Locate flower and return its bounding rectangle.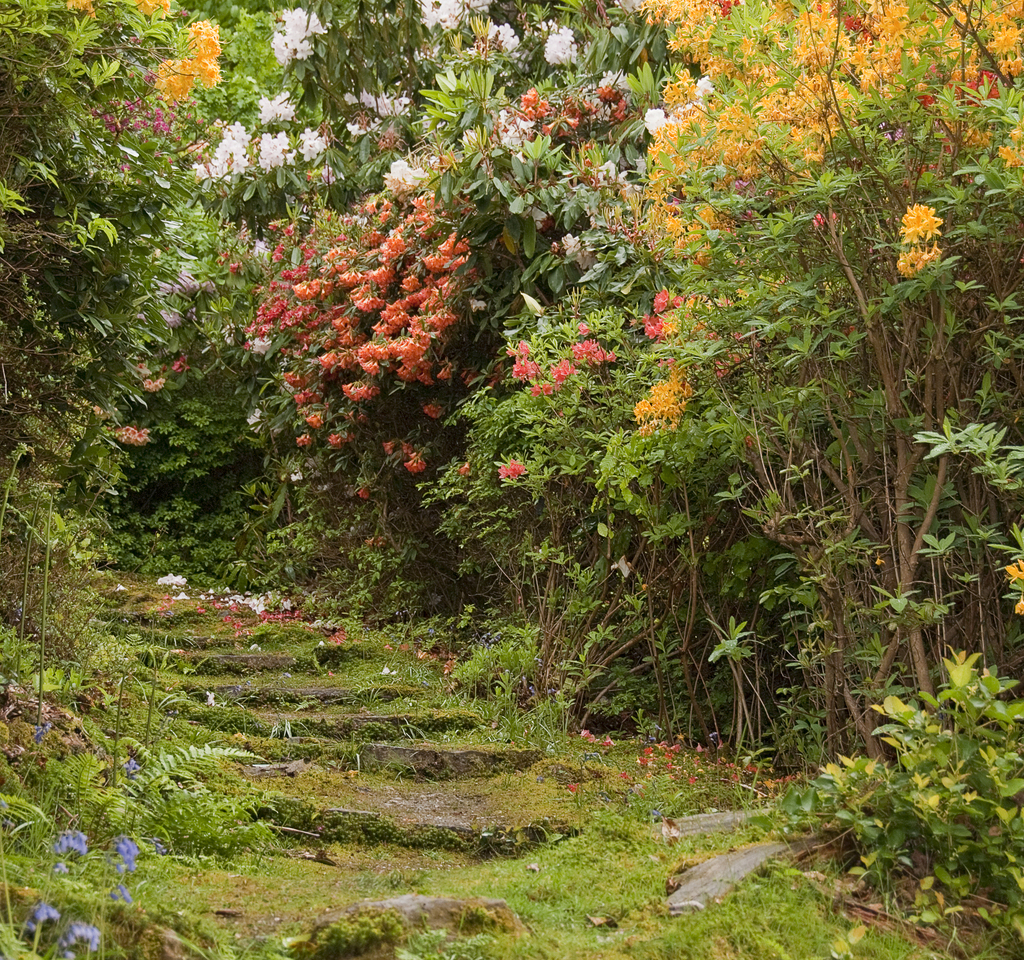
1005,559,1023,584.
